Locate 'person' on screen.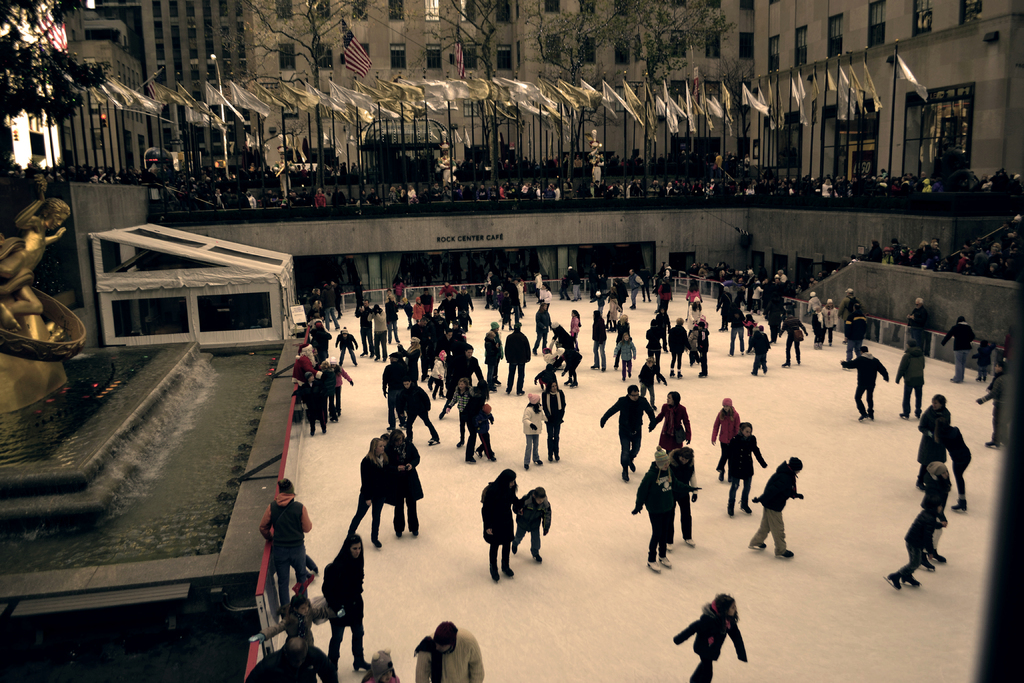
On screen at <box>298,368,324,431</box>.
